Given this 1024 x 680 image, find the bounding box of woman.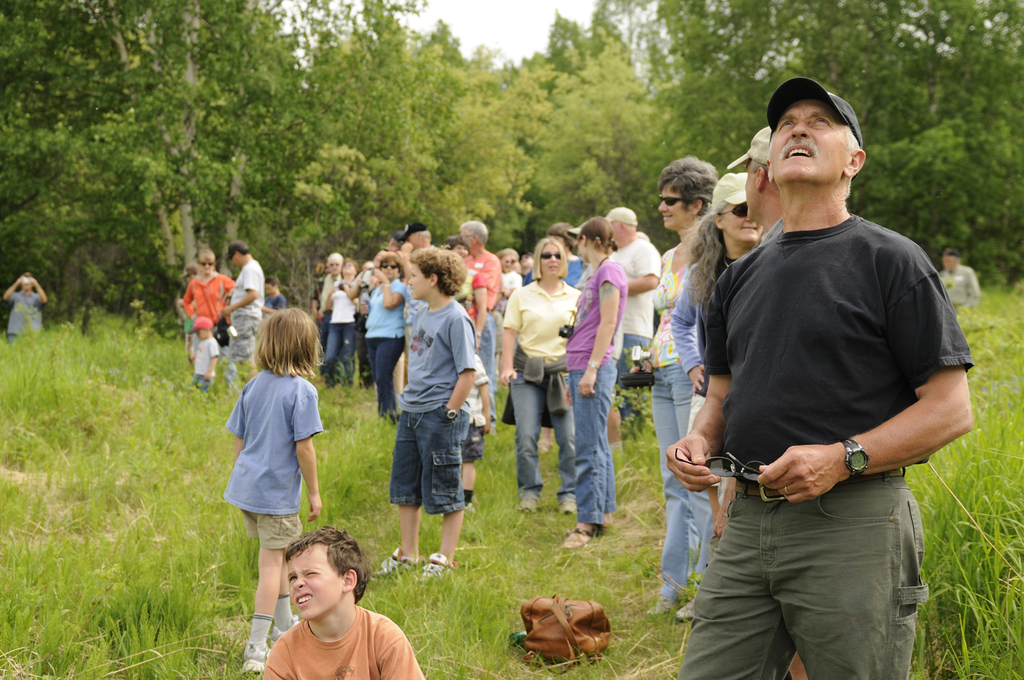
select_region(344, 252, 411, 427).
